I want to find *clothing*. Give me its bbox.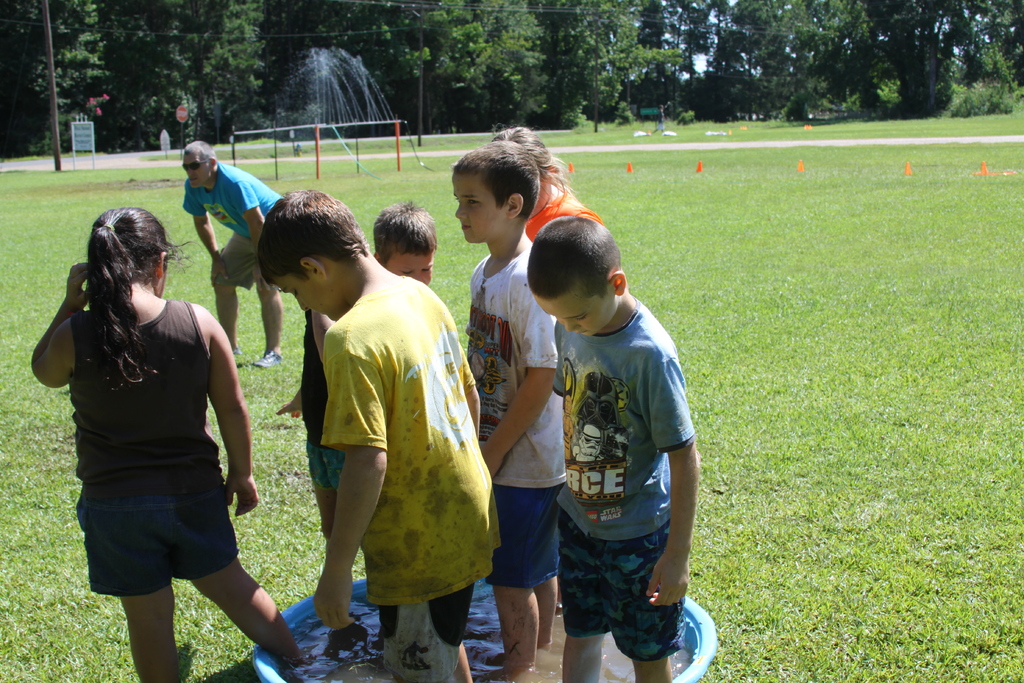
<bbox>469, 245, 570, 593</bbox>.
